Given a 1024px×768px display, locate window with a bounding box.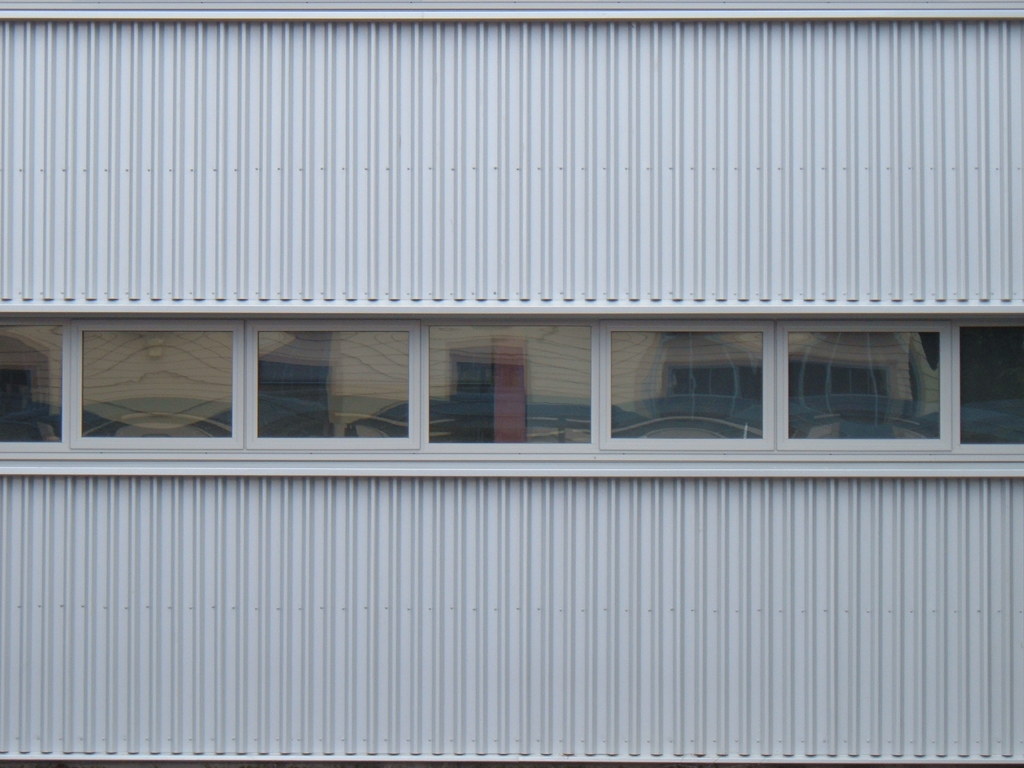
Located: (x1=594, y1=319, x2=771, y2=457).
